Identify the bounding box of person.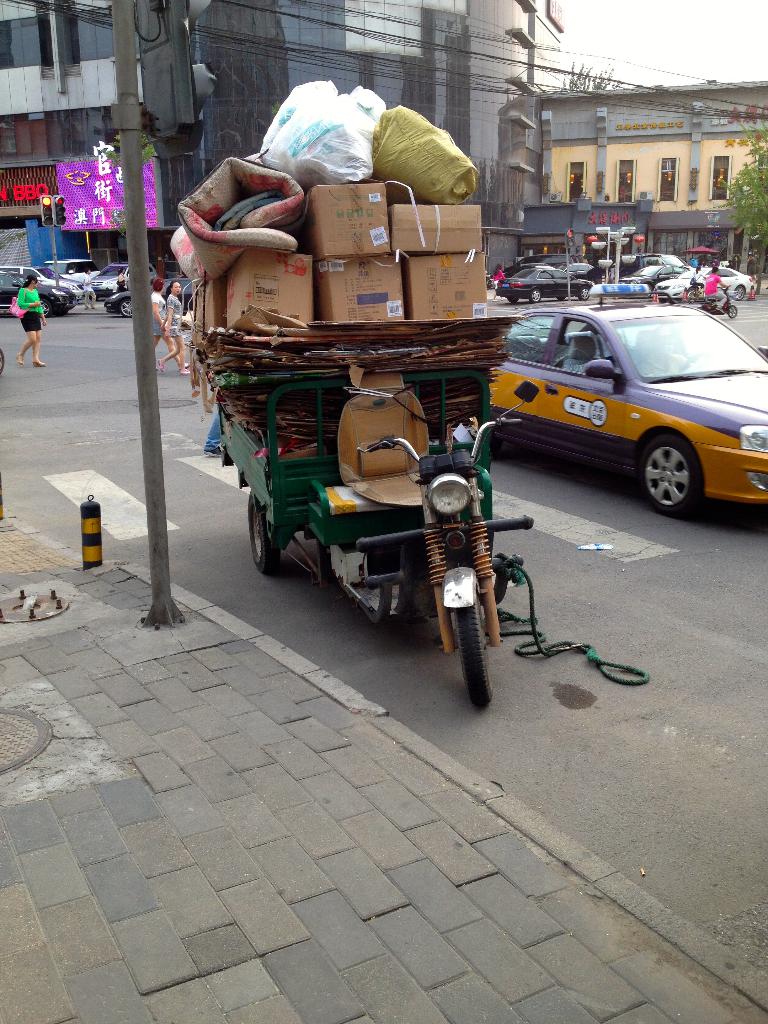
rect(700, 264, 728, 313).
